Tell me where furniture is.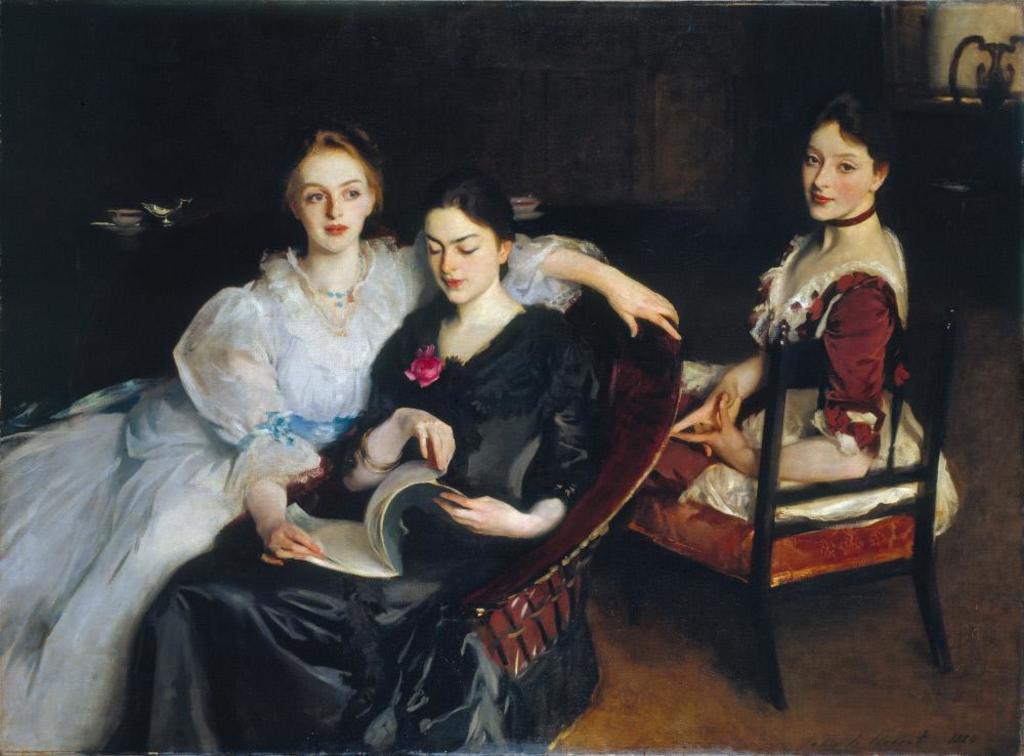
furniture is at crop(615, 303, 956, 712).
